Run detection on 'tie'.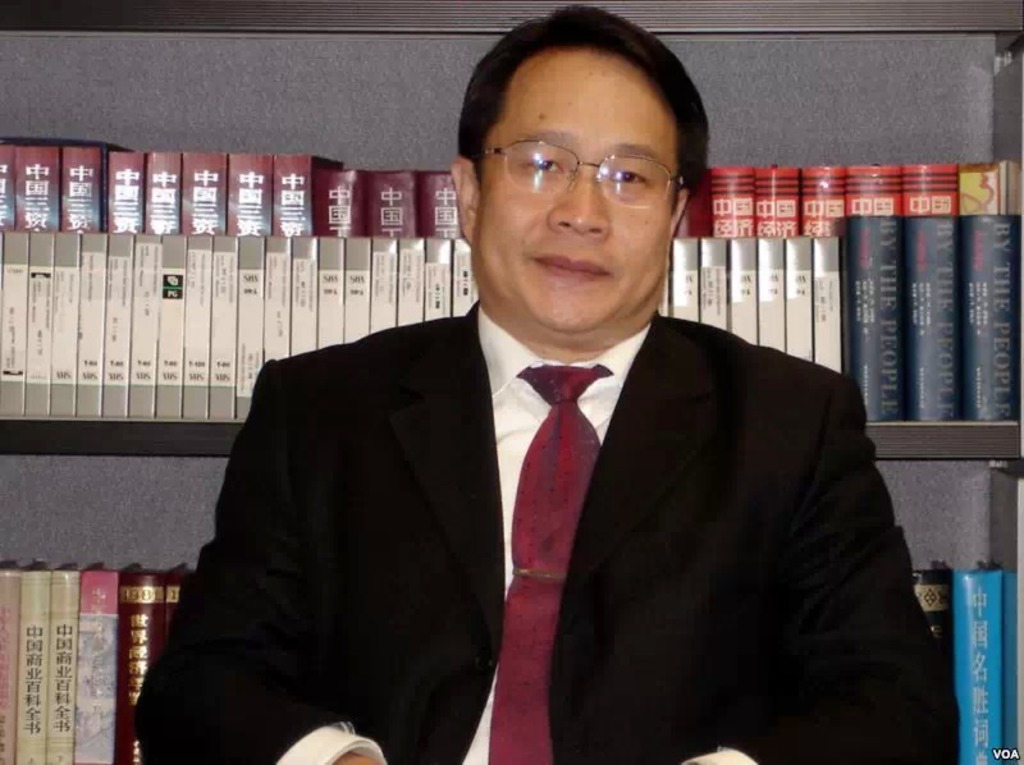
Result: (489,359,611,764).
